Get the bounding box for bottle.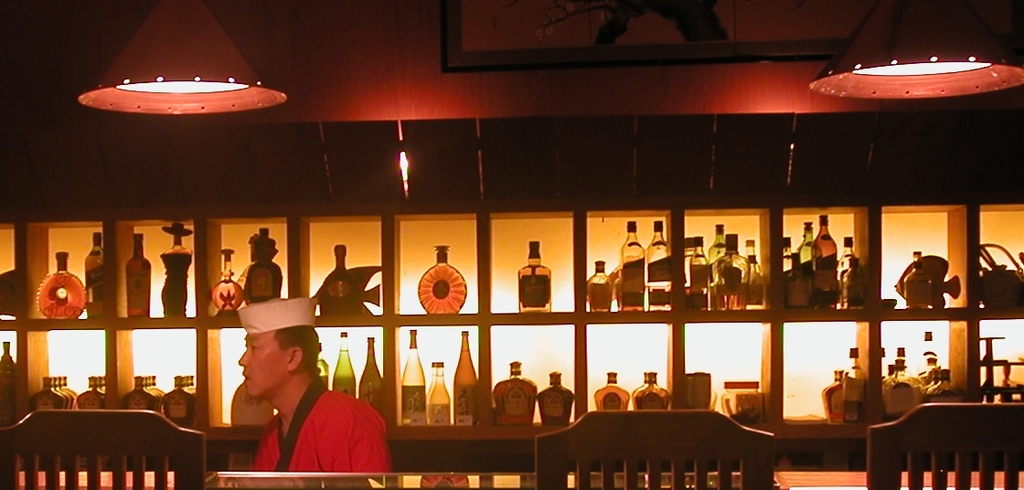
bbox=[0, 339, 16, 428].
